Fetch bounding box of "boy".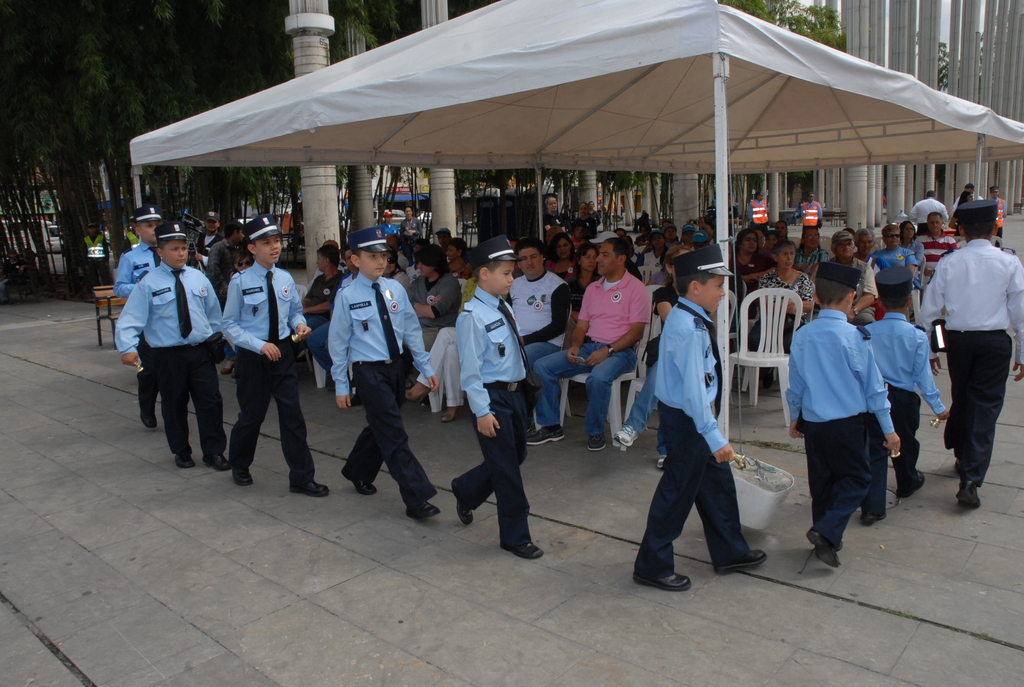
Bbox: bbox(630, 244, 762, 583).
